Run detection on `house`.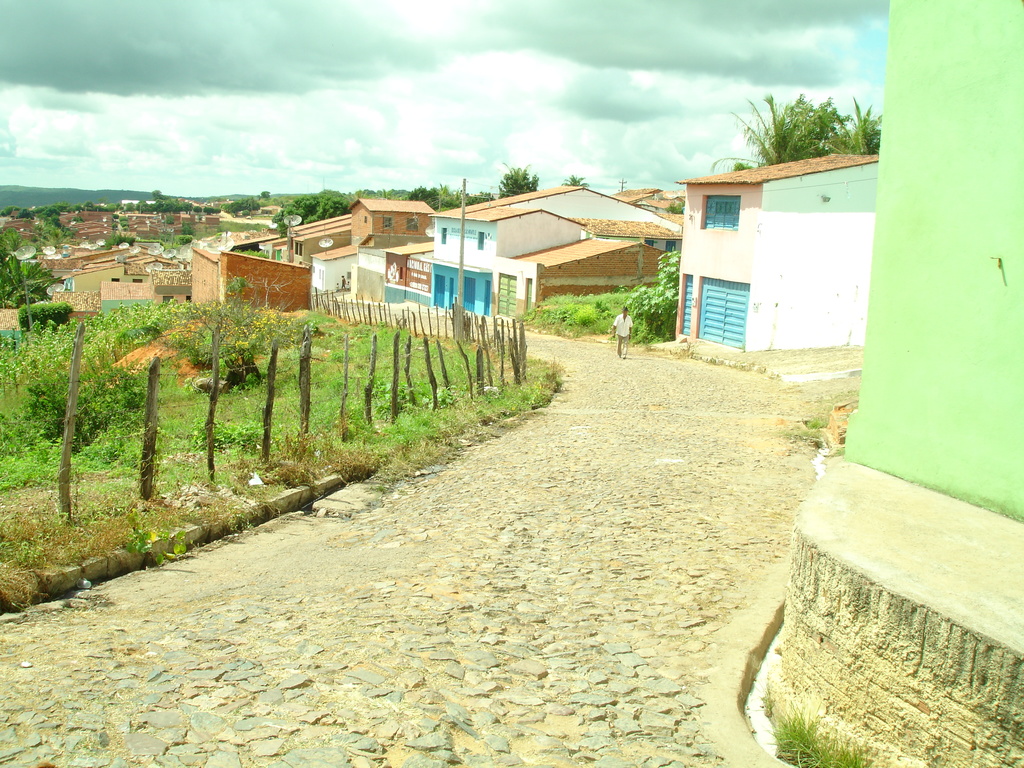
Result: region(281, 205, 363, 296).
